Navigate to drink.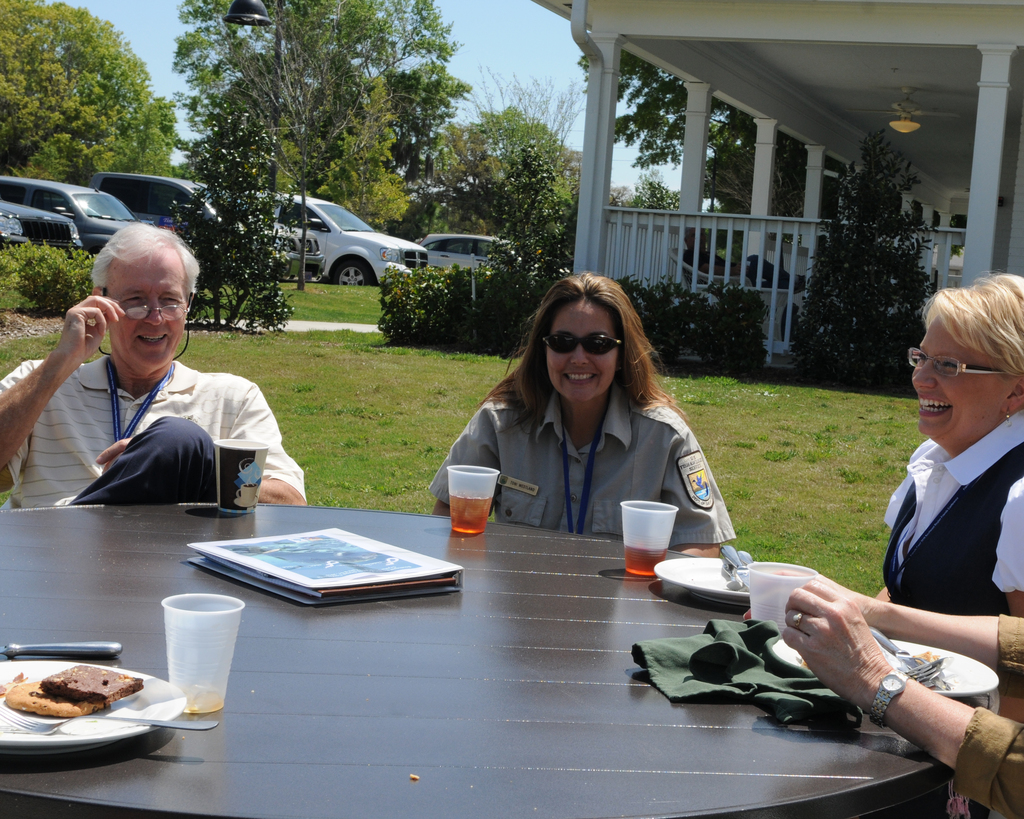
Navigation target: 618/545/672/576.
